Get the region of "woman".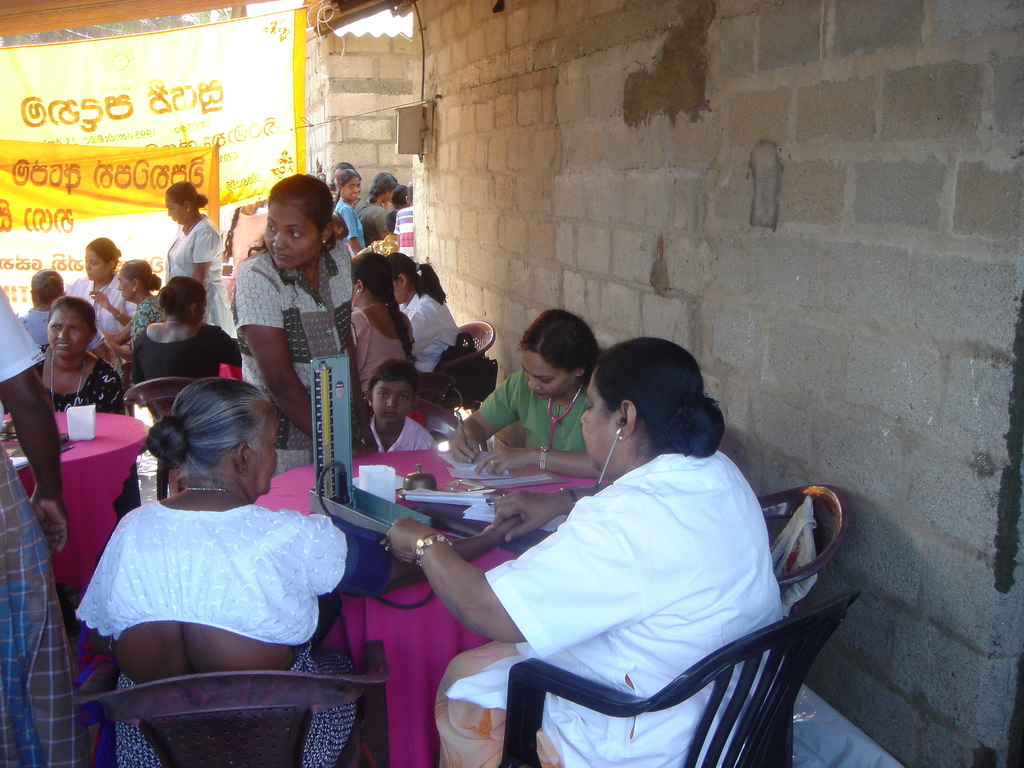
[26, 294, 141, 518].
